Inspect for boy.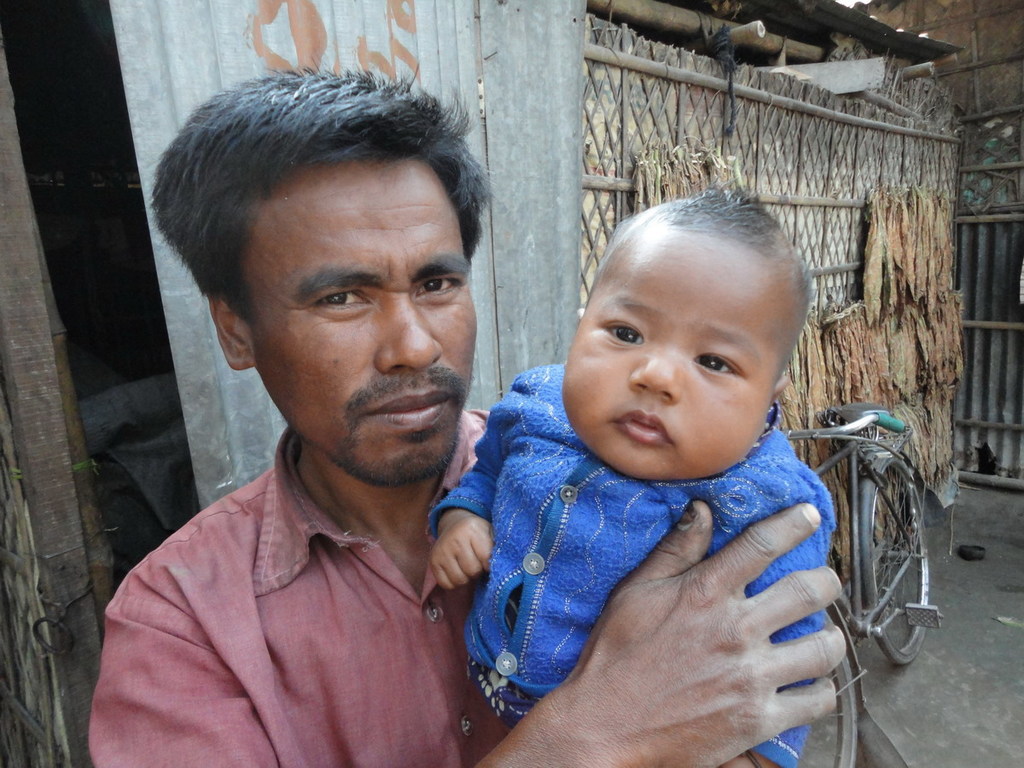
Inspection: 351/176/906/739.
